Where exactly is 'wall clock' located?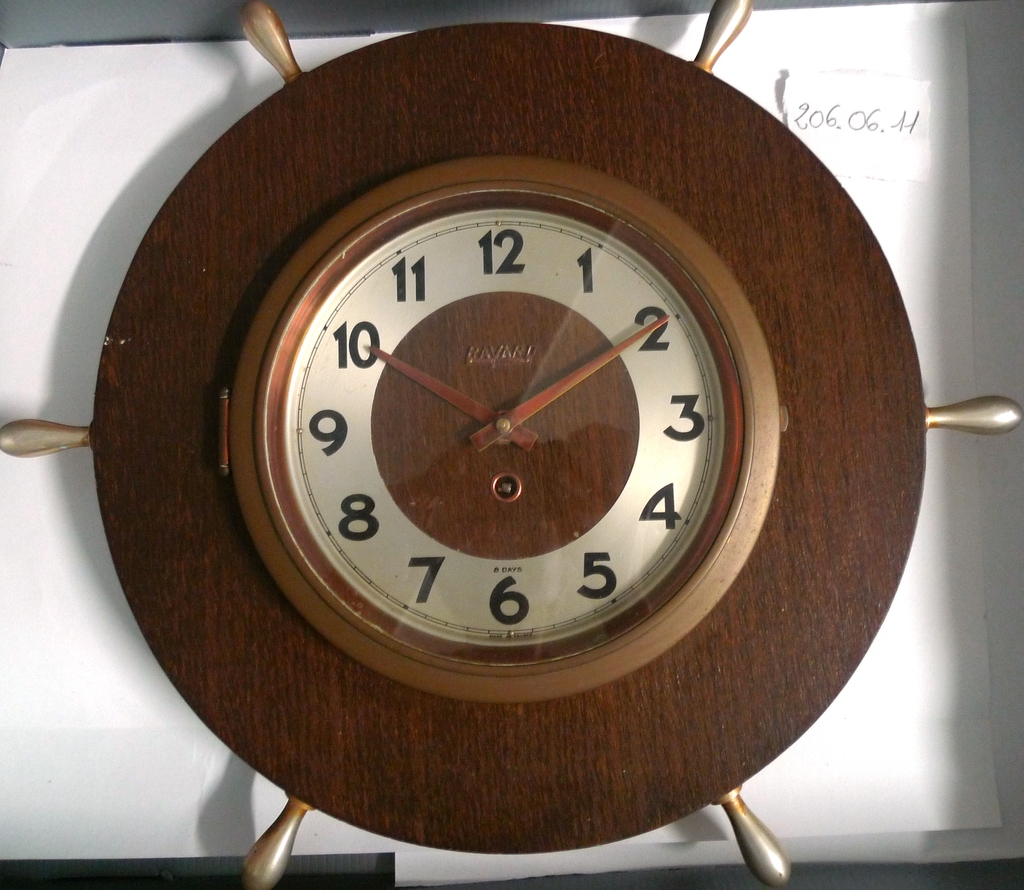
Its bounding box is detection(219, 151, 790, 708).
